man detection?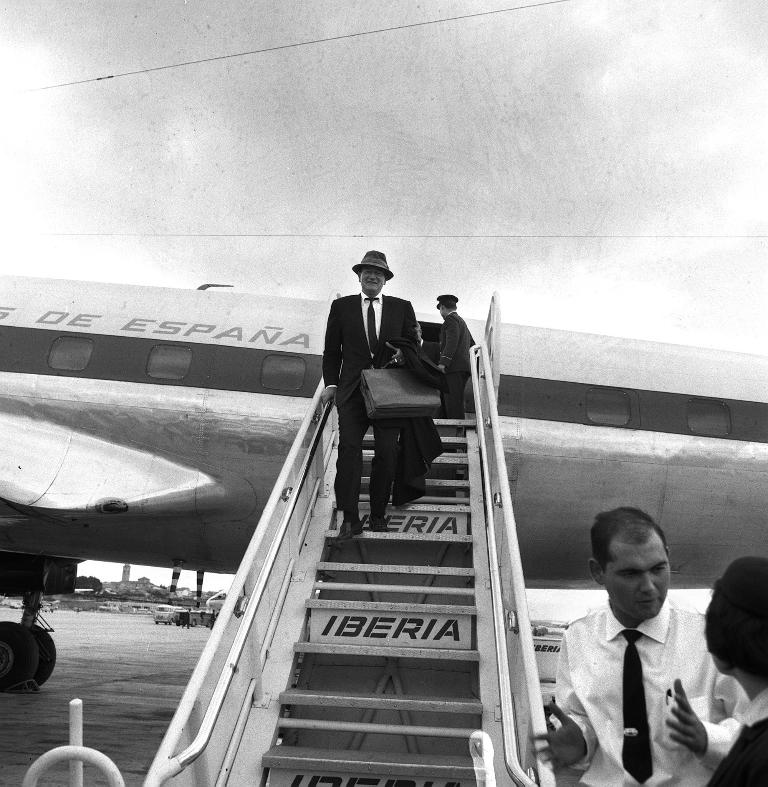
x1=321 y1=250 x2=420 y2=543
